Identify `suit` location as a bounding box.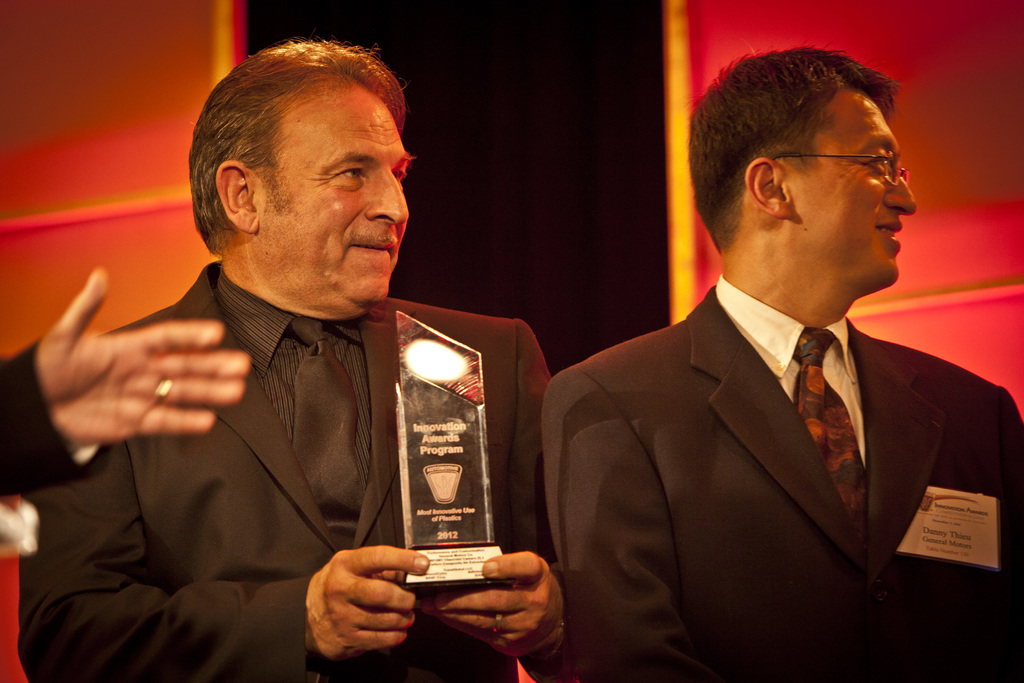
crop(526, 168, 1002, 664).
